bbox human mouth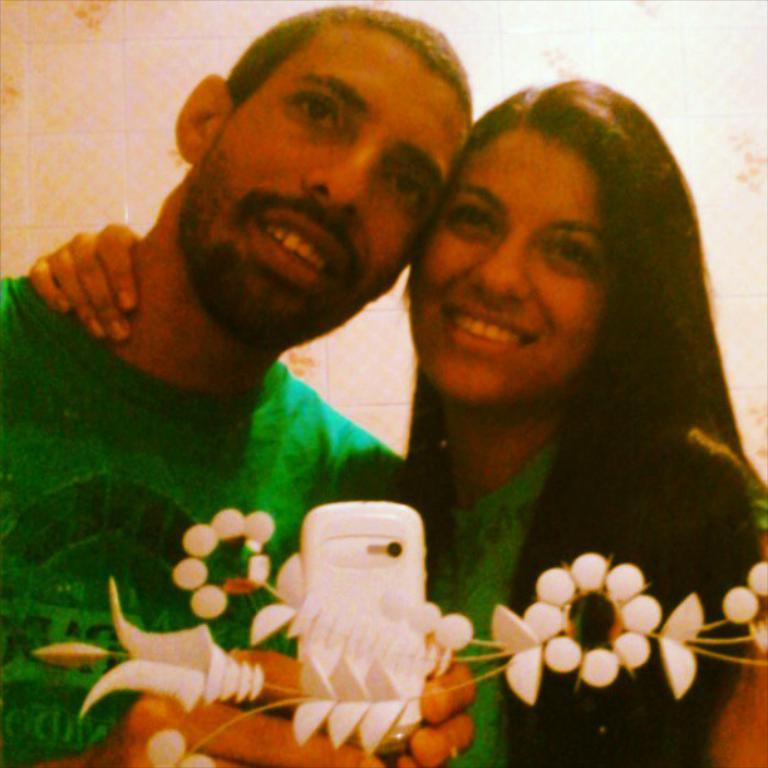
bbox=(434, 299, 547, 355)
